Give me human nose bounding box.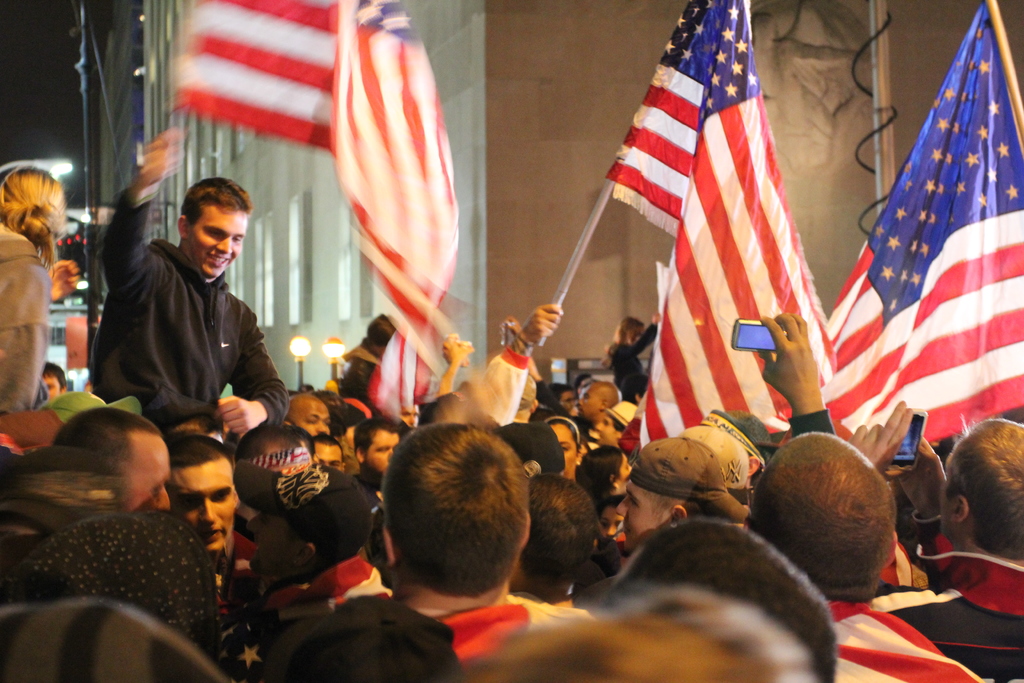
bbox=(217, 232, 235, 257).
